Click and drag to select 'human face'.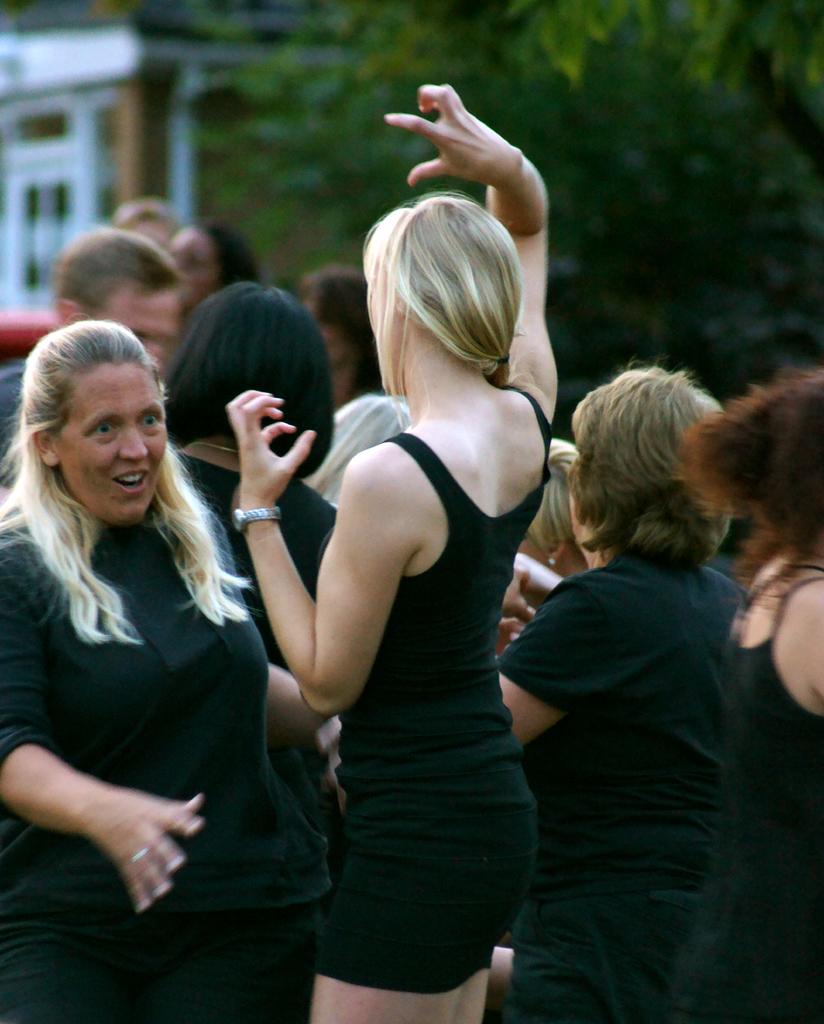
Selection: <region>49, 353, 171, 536</region>.
